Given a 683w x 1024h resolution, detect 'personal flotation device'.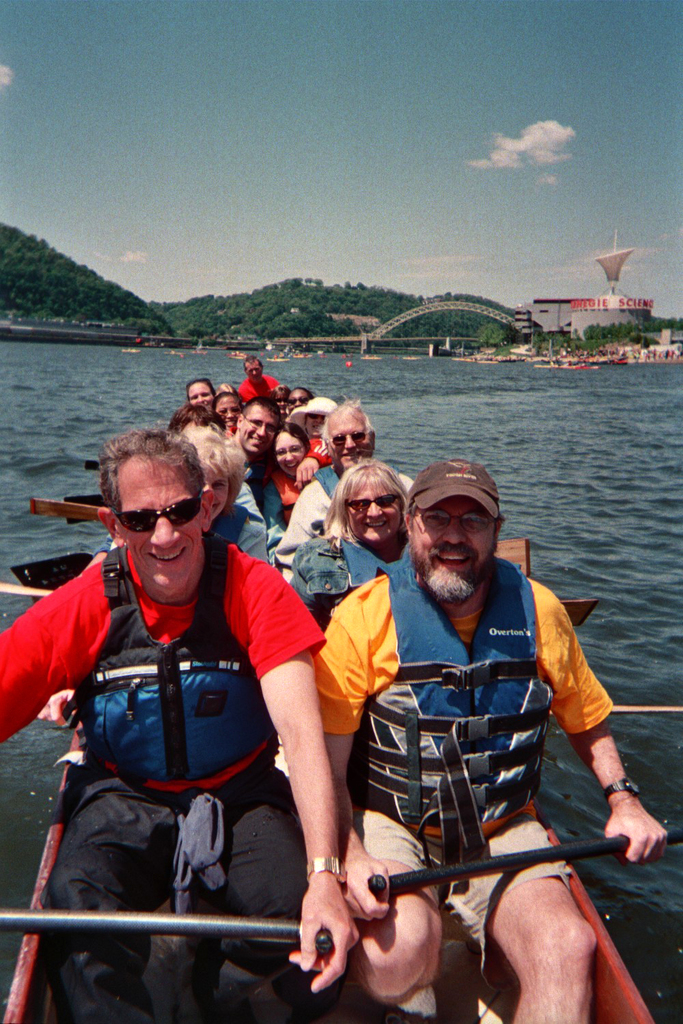
61:541:280:786.
